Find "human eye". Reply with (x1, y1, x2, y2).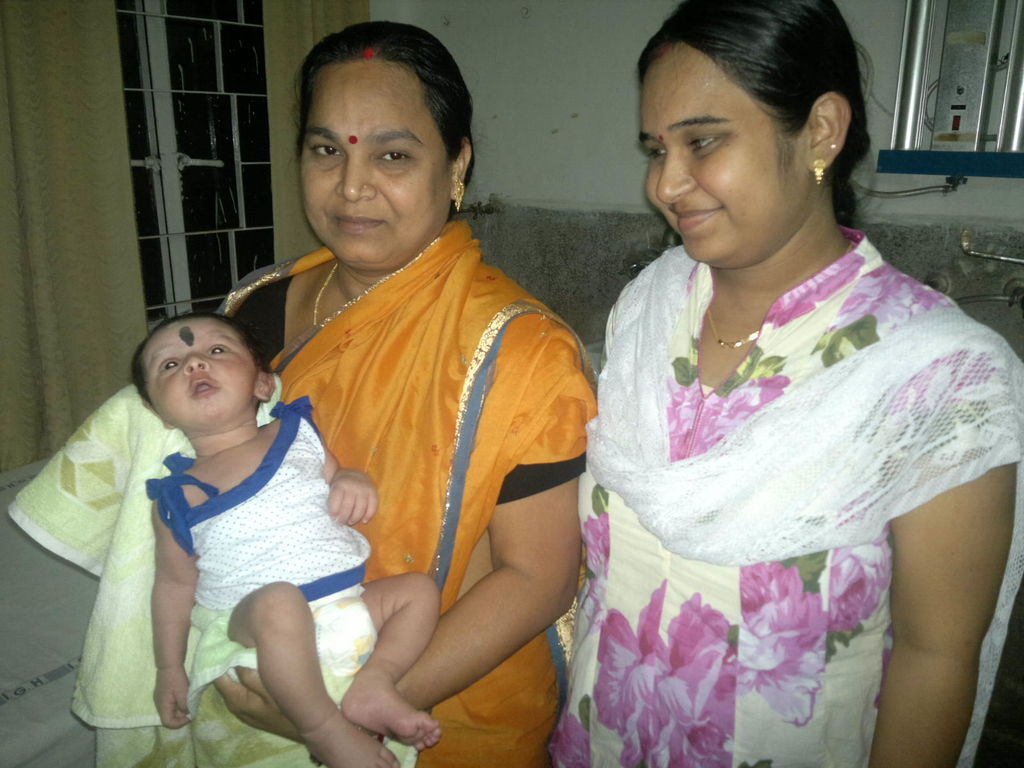
(156, 353, 181, 373).
